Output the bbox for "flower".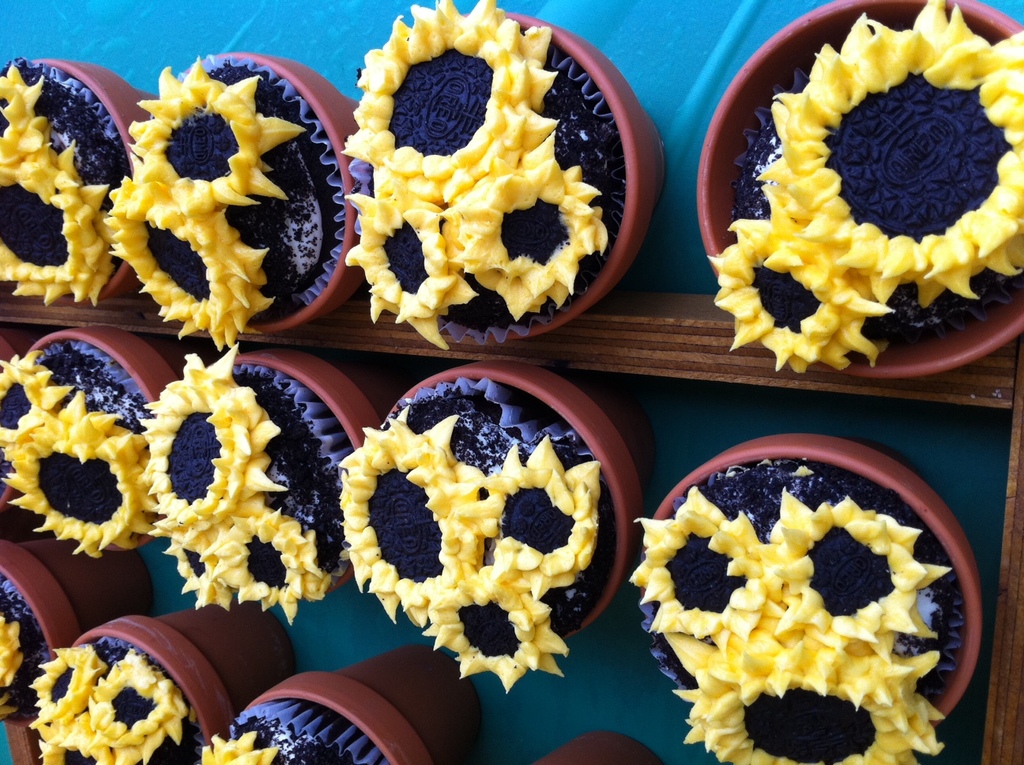
l=342, t=0, r=561, b=204.
